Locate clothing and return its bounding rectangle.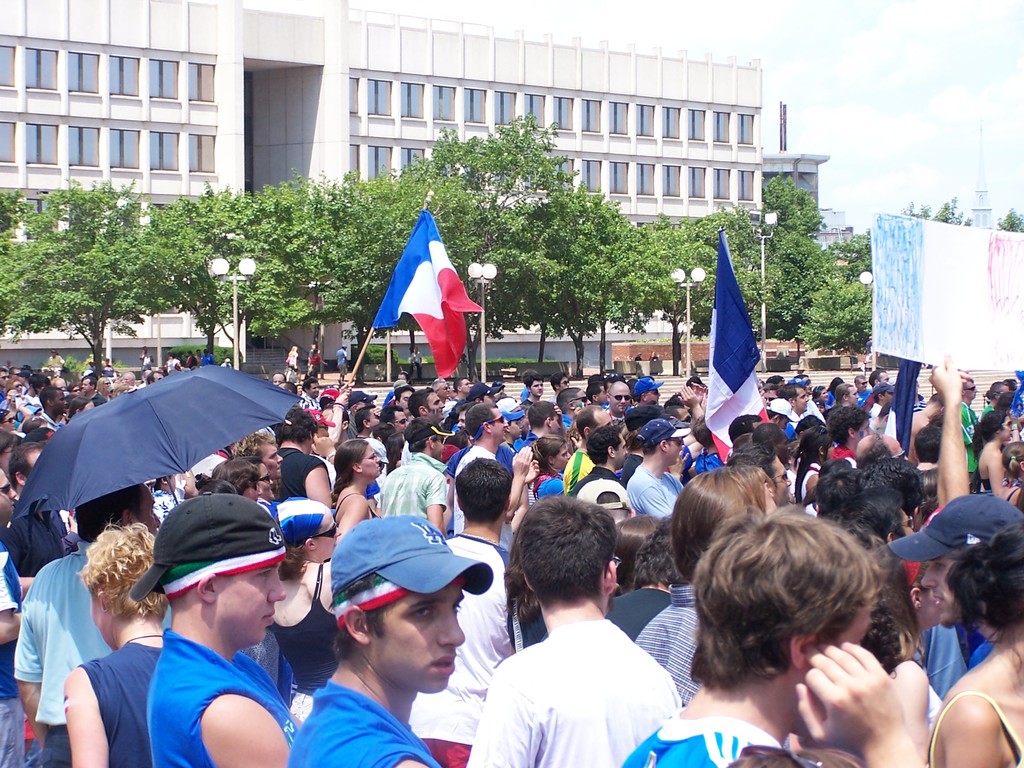
692, 447, 728, 475.
